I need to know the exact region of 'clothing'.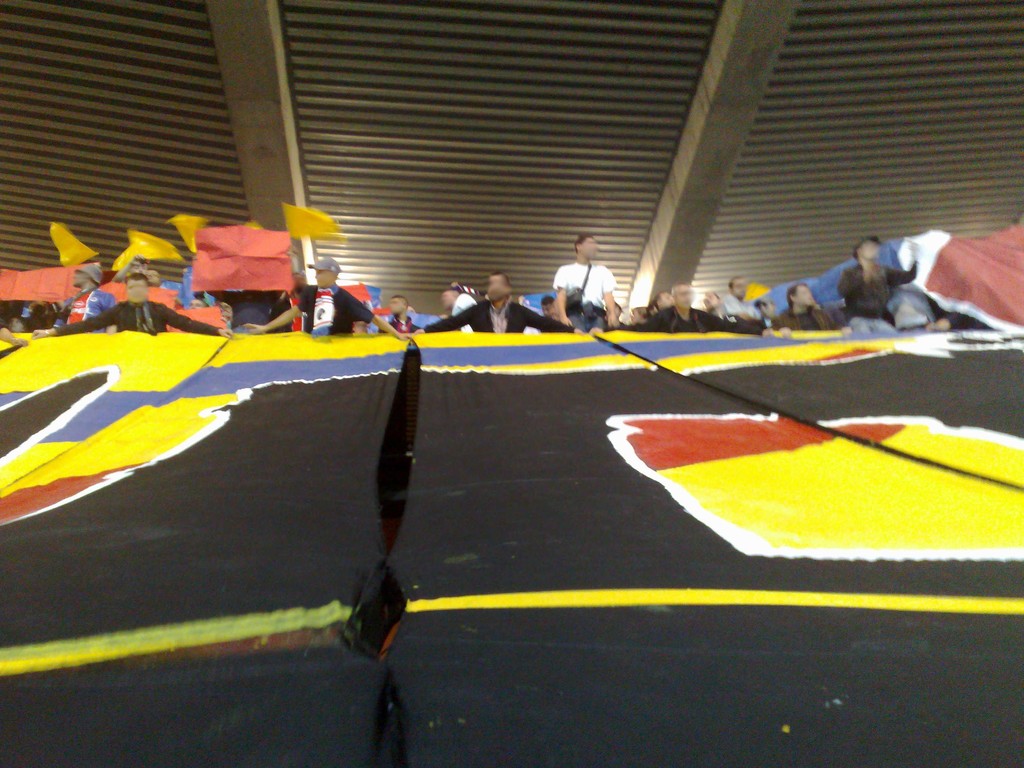
Region: [x1=0, y1=294, x2=45, y2=331].
